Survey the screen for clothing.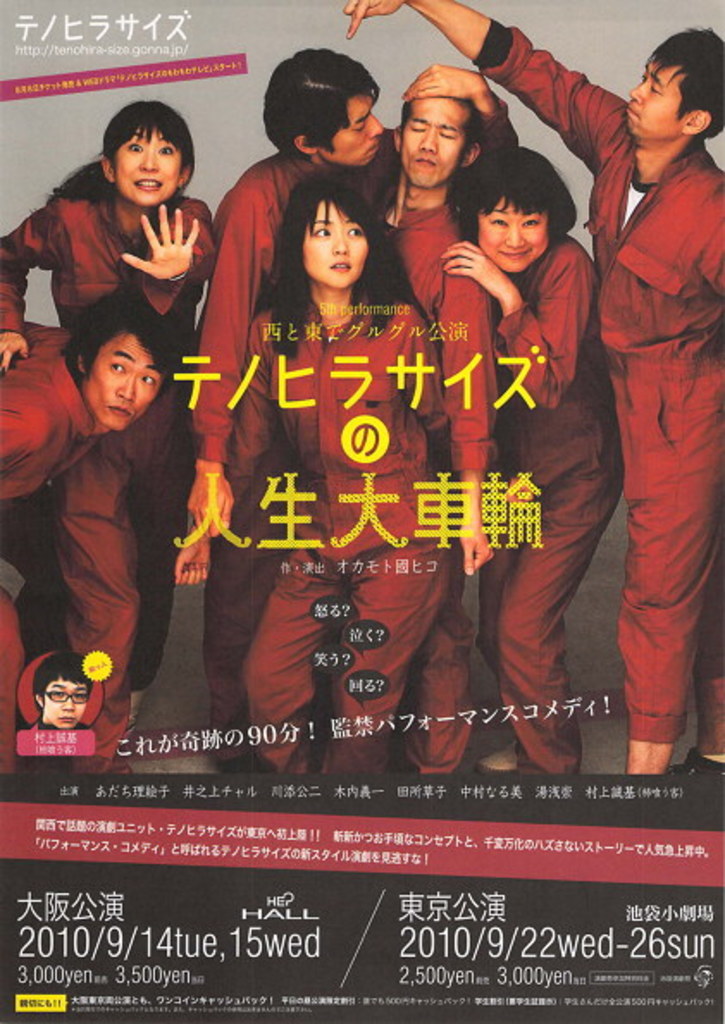
Survey found: [x1=482, y1=227, x2=618, y2=764].
